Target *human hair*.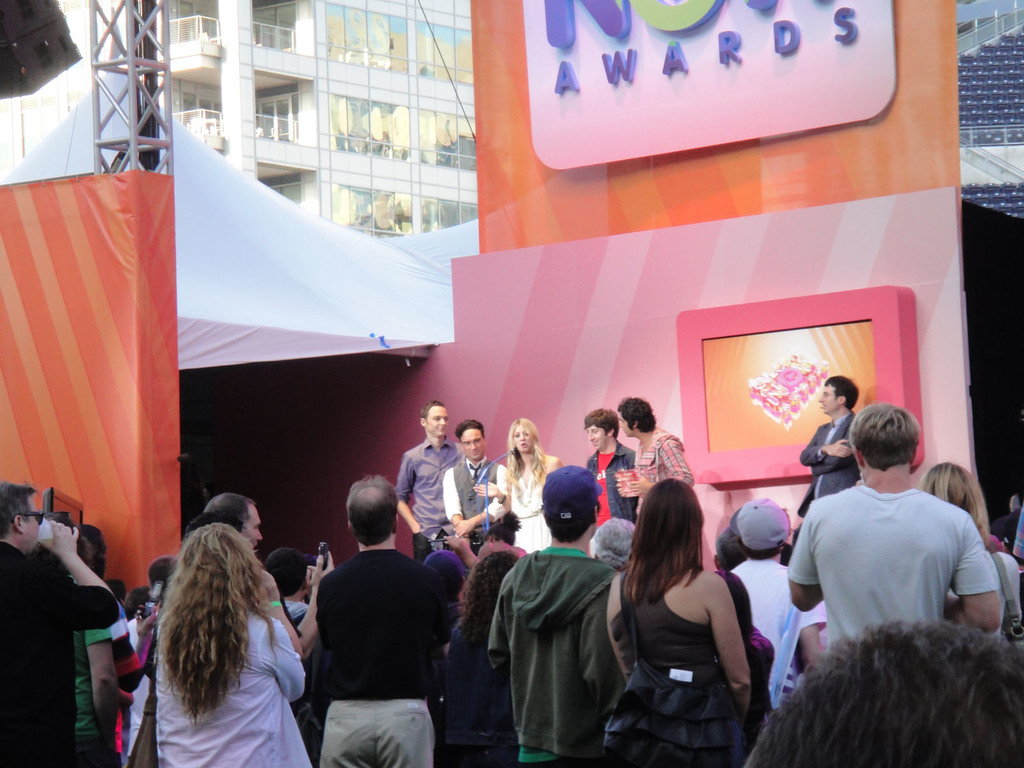
Target region: locate(756, 639, 1023, 763).
